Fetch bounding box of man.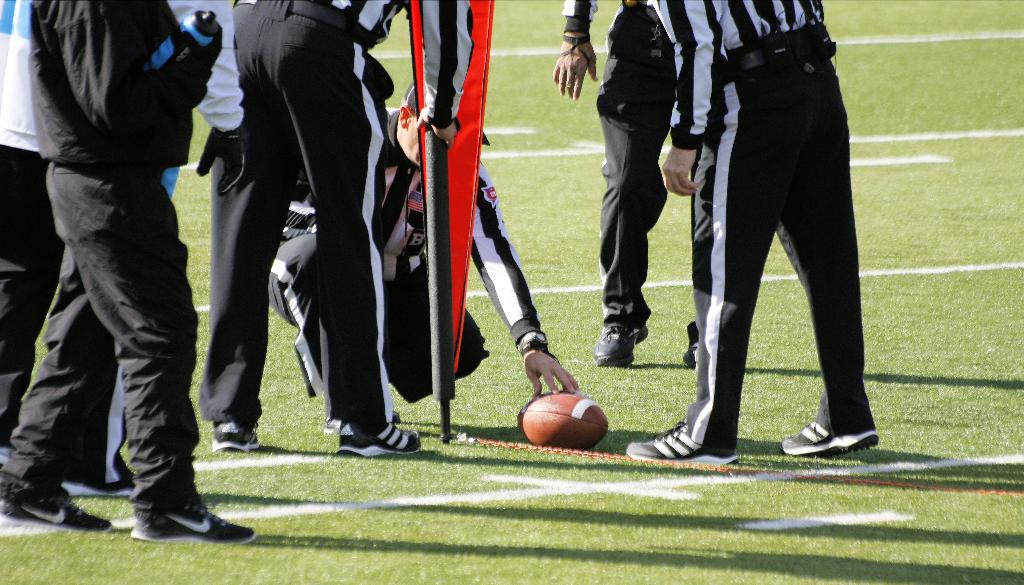
Bbox: box(265, 81, 580, 431).
